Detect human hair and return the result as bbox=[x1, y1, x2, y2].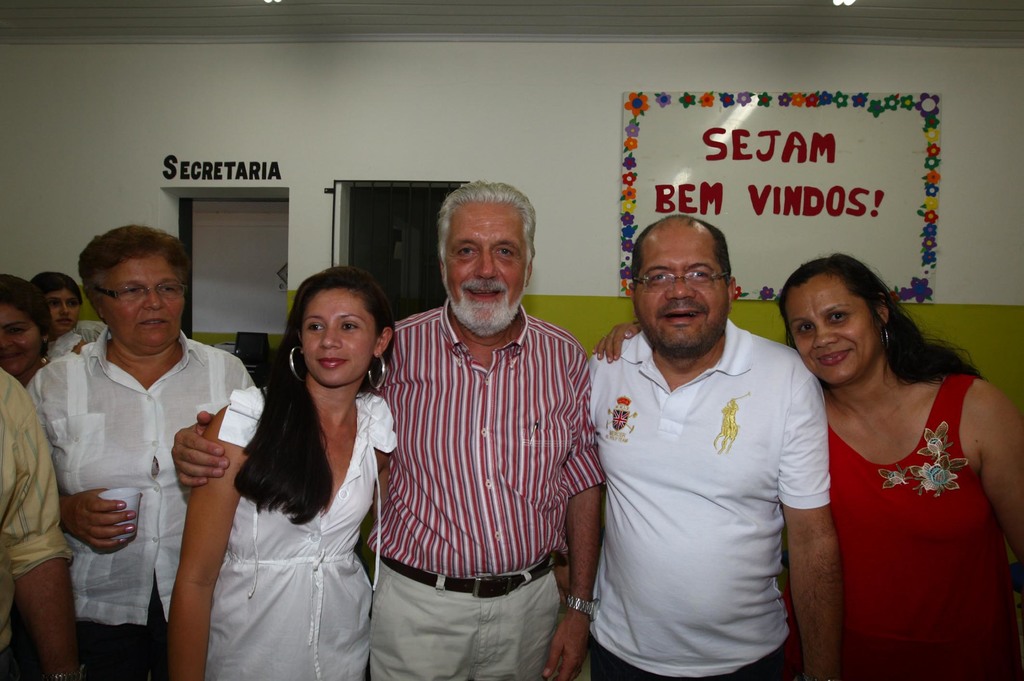
bbox=[0, 273, 52, 361].
